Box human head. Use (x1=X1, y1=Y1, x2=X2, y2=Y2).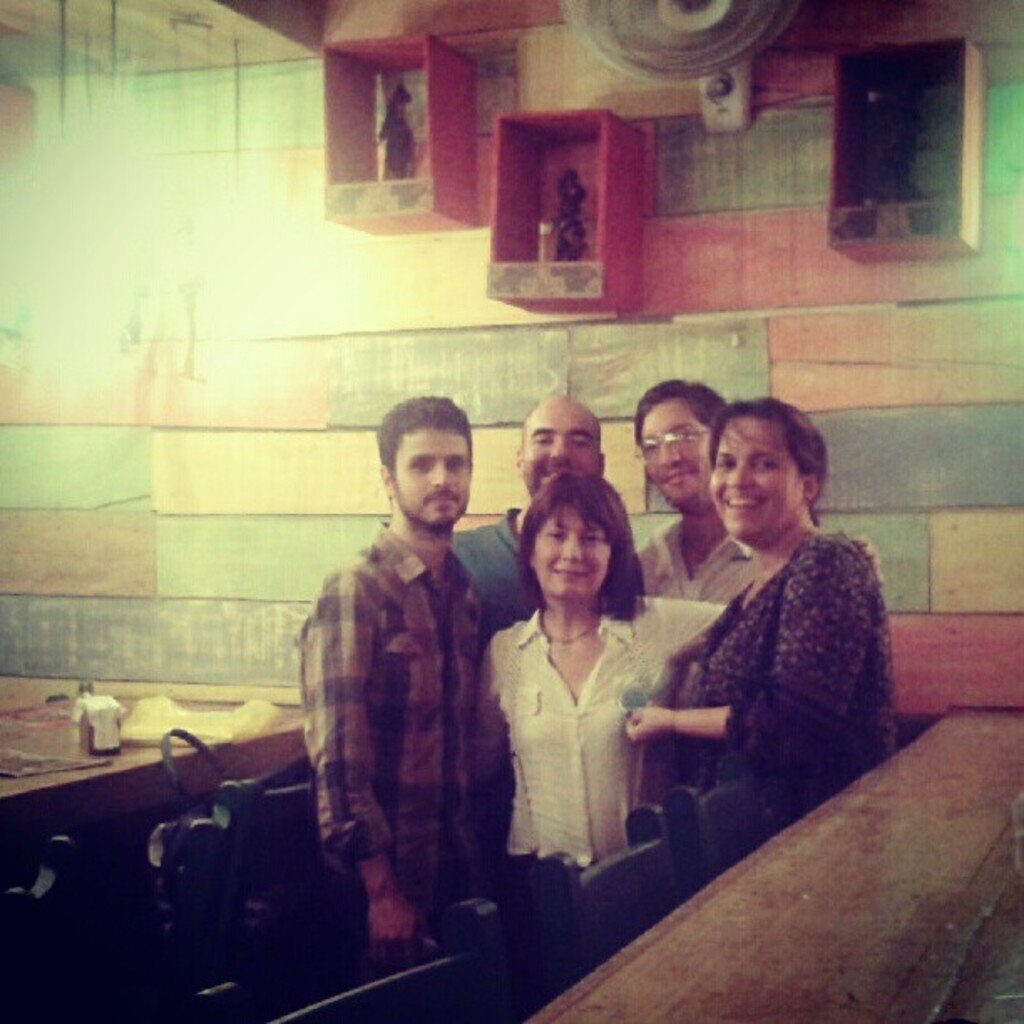
(x1=519, y1=472, x2=634, y2=607).
